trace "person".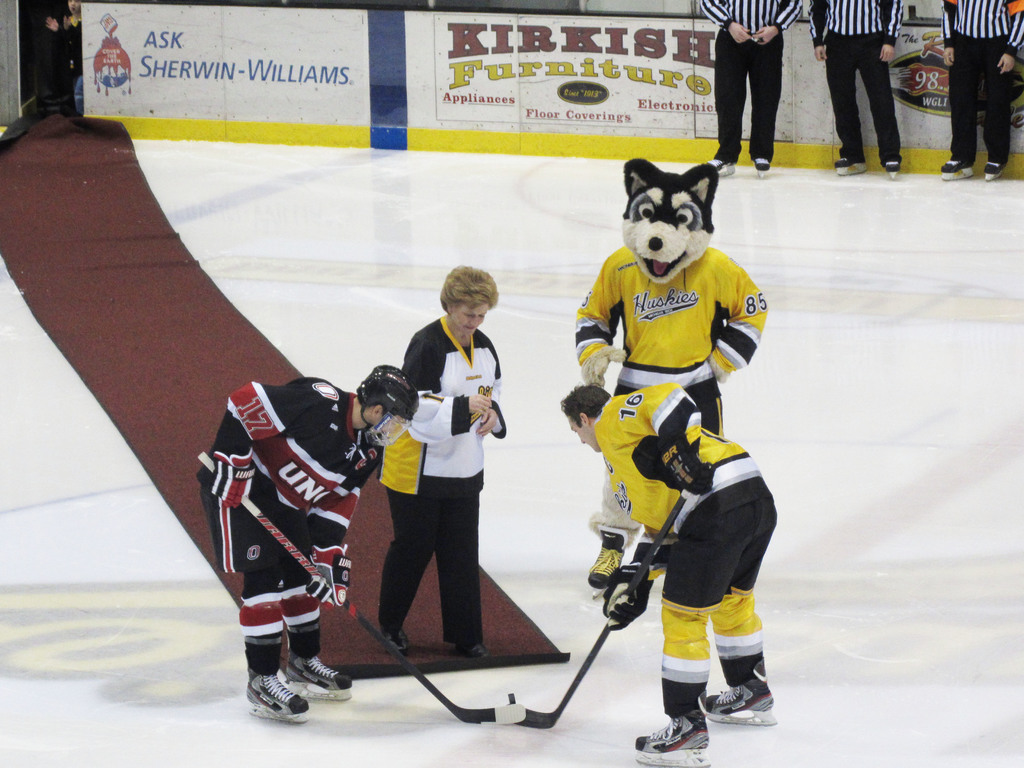
Traced to rect(573, 243, 768, 586).
